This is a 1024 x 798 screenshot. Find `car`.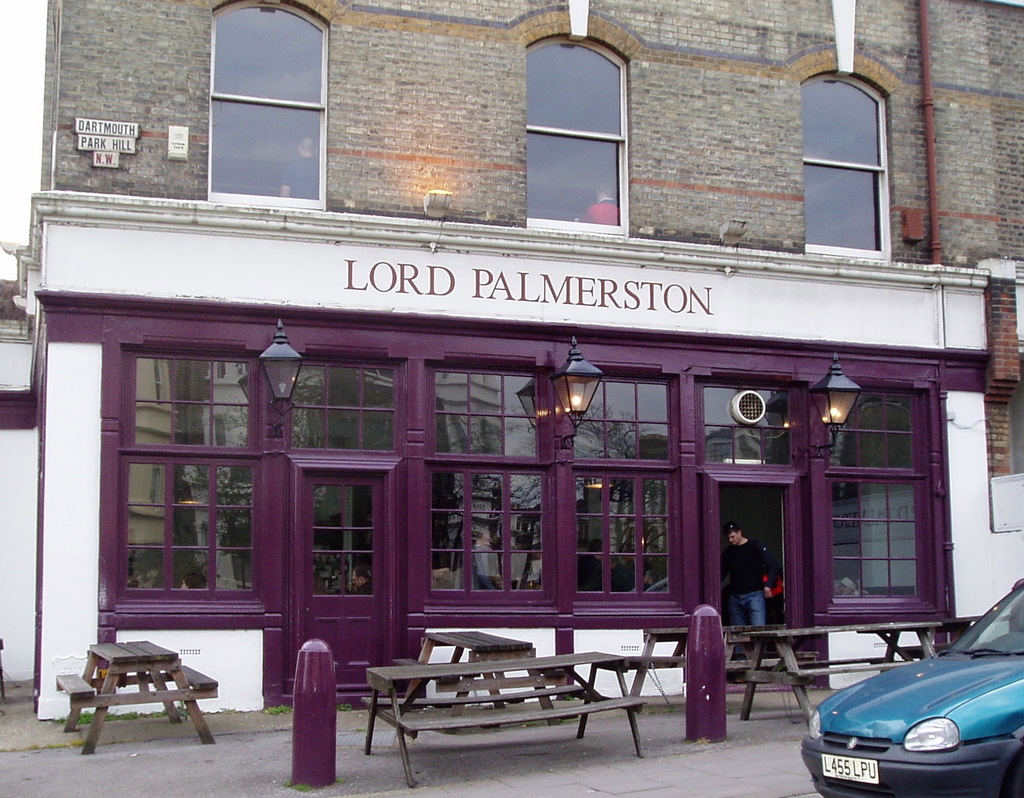
Bounding box: 802 580 1023 797.
